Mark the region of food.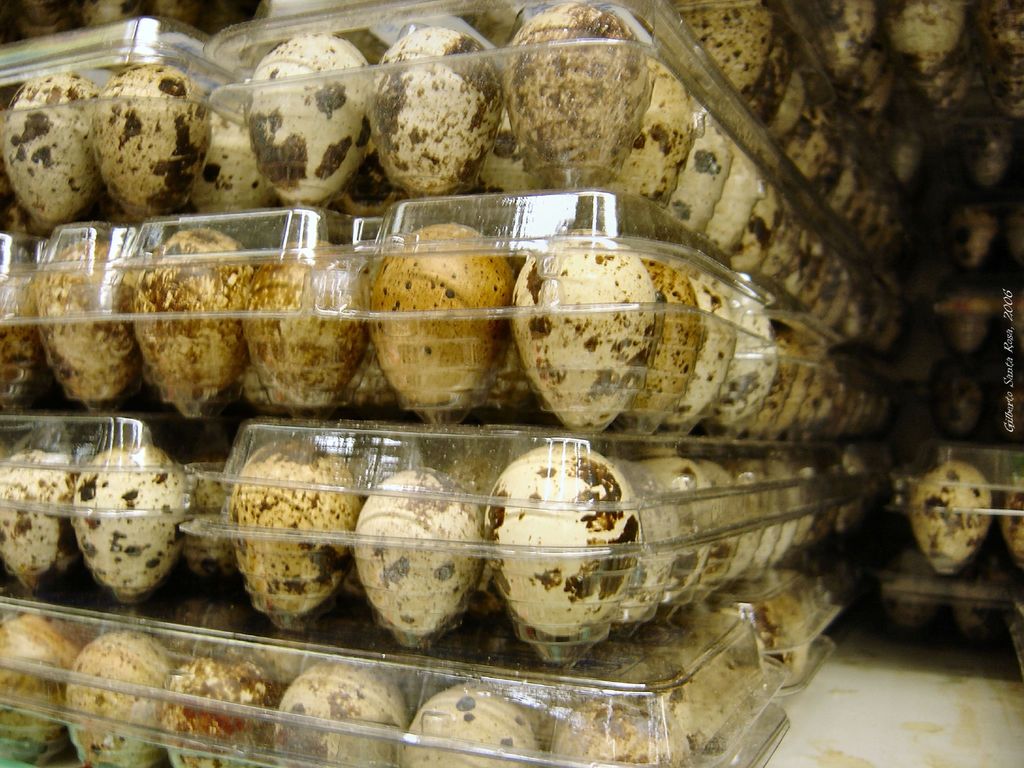
Region: [0,66,102,230].
